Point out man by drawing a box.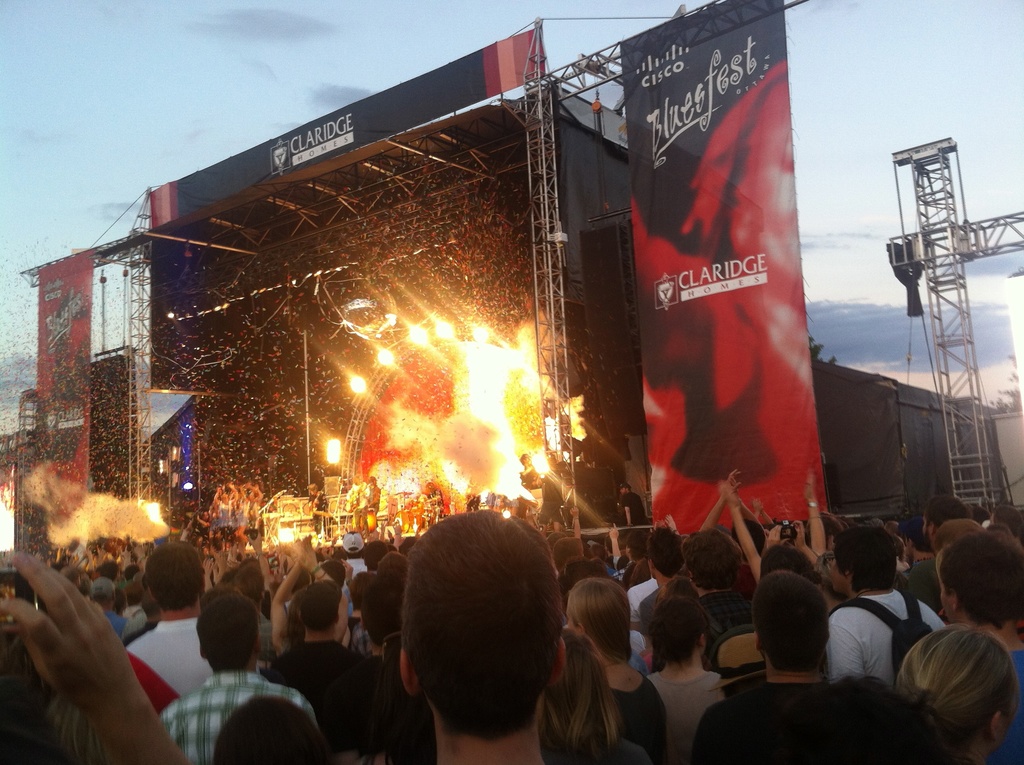
l=358, t=542, r=388, b=577.
